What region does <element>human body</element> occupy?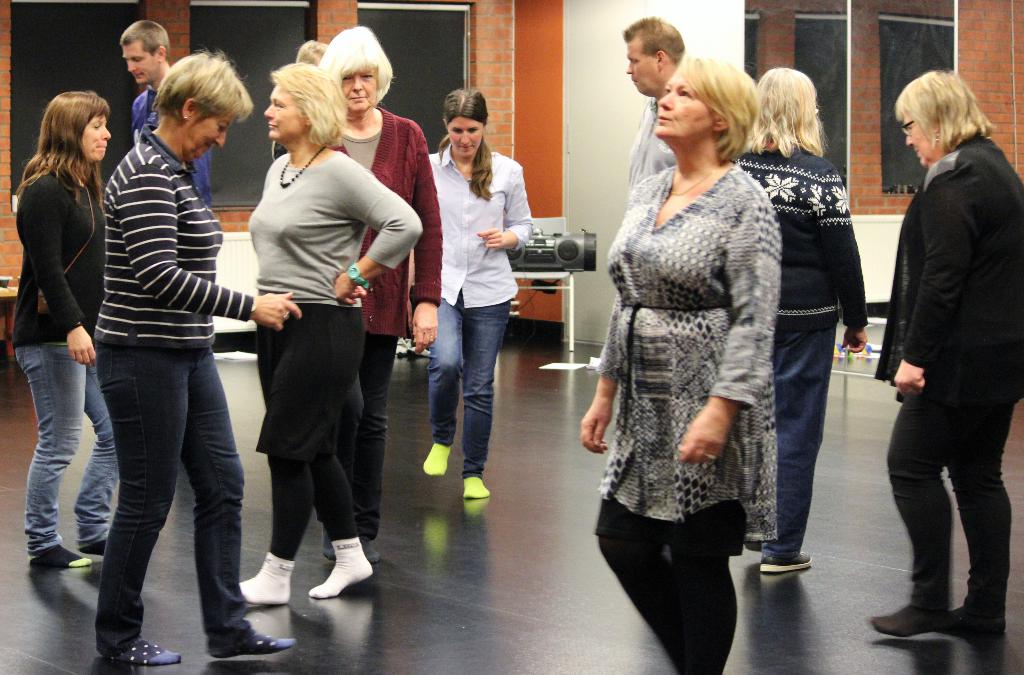
locate(304, 17, 439, 573).
